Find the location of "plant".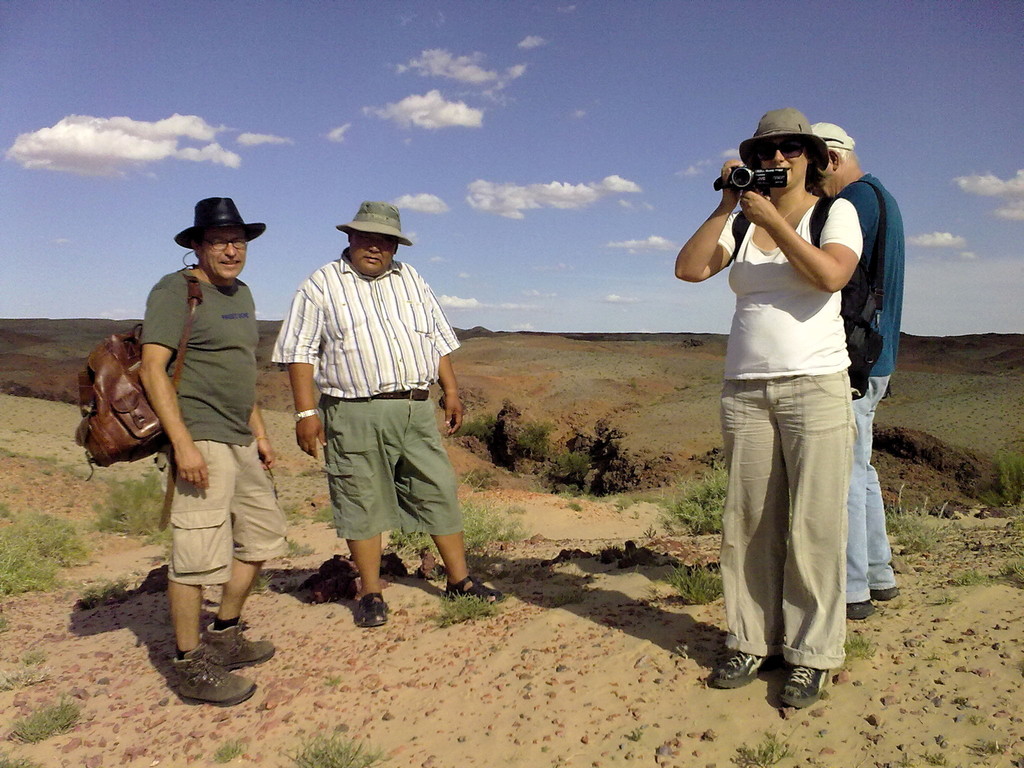
Location: locate(556, 484, 605, 506).
